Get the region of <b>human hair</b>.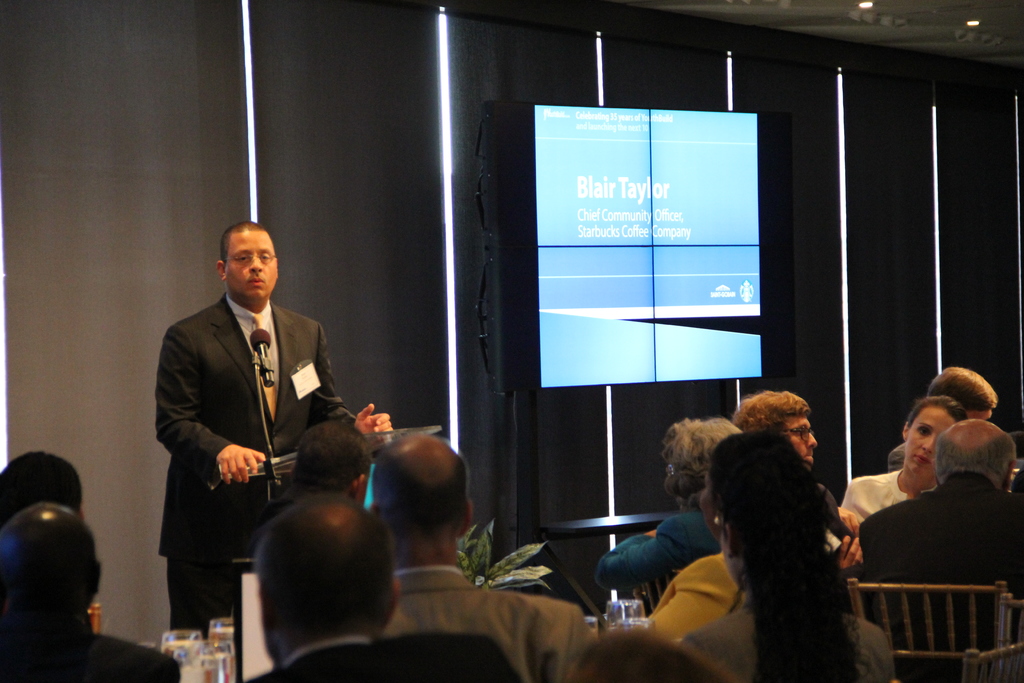
[left=218, top=220, right=268, bottom=265].
